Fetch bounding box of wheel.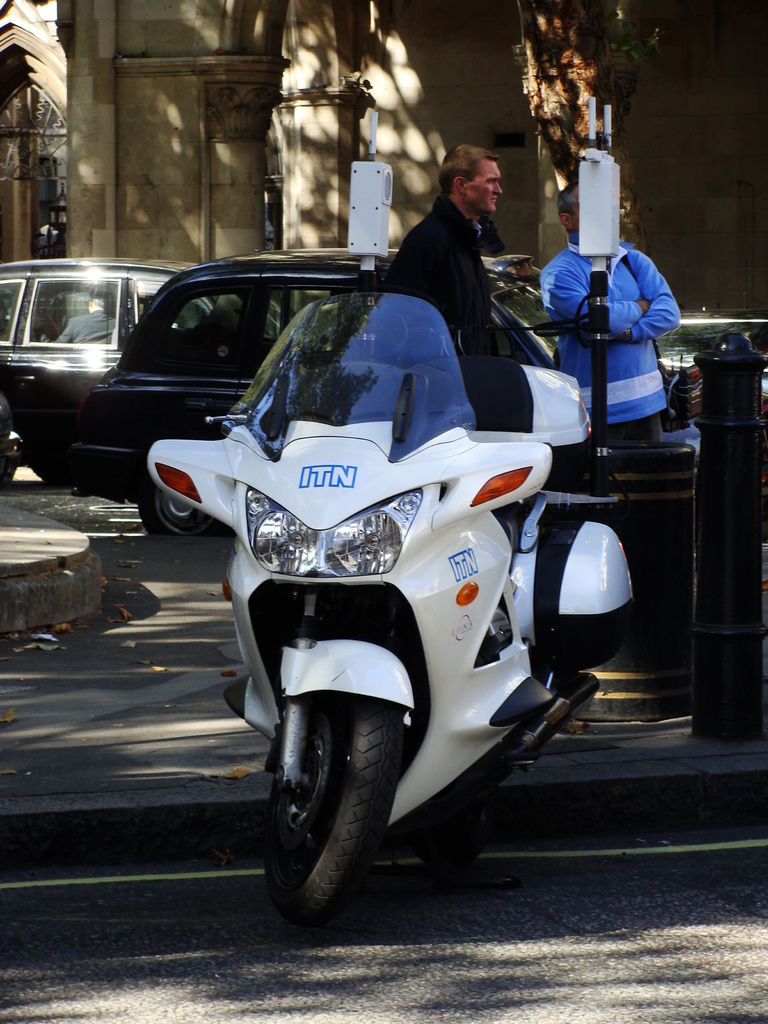
Bbox: crop(140, 471, 231, 543).
